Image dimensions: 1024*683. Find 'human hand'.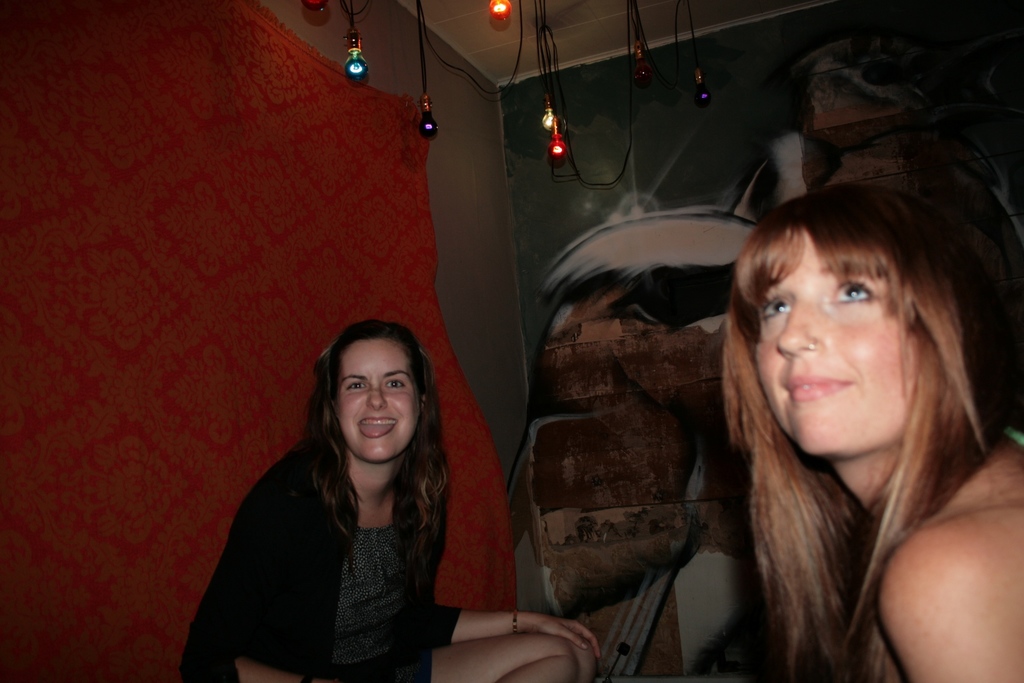
<bbox>519, 603, 604, 649</bbox>.
